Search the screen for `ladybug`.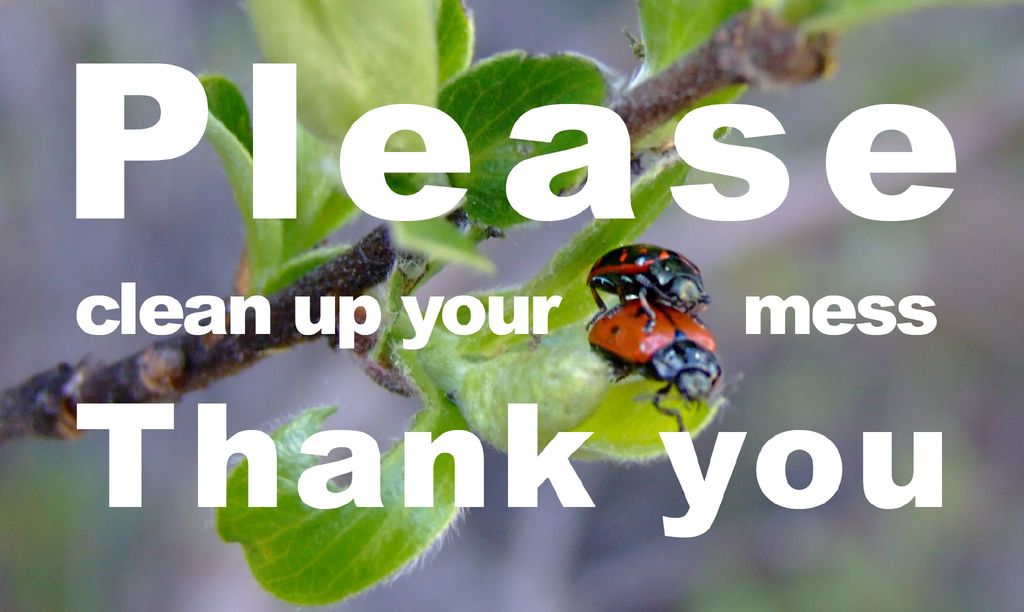
Found at region(590, 295, 726, 432).
